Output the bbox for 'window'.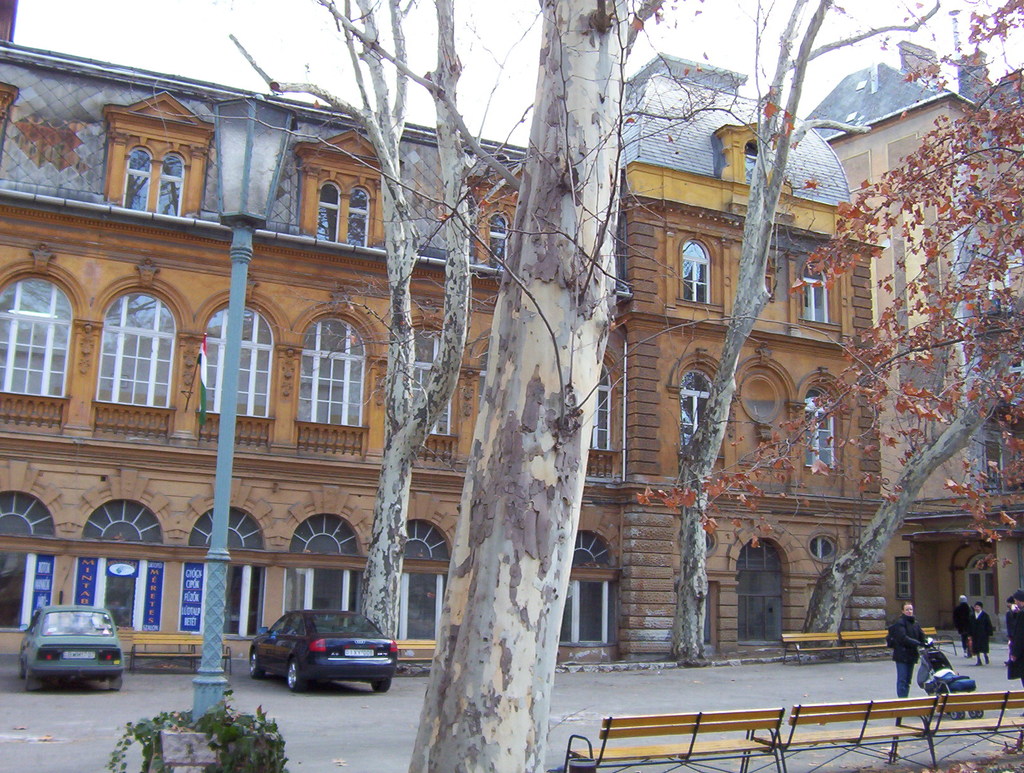
pyautogui.locateOnScreen(798, 366, 854, 489).
